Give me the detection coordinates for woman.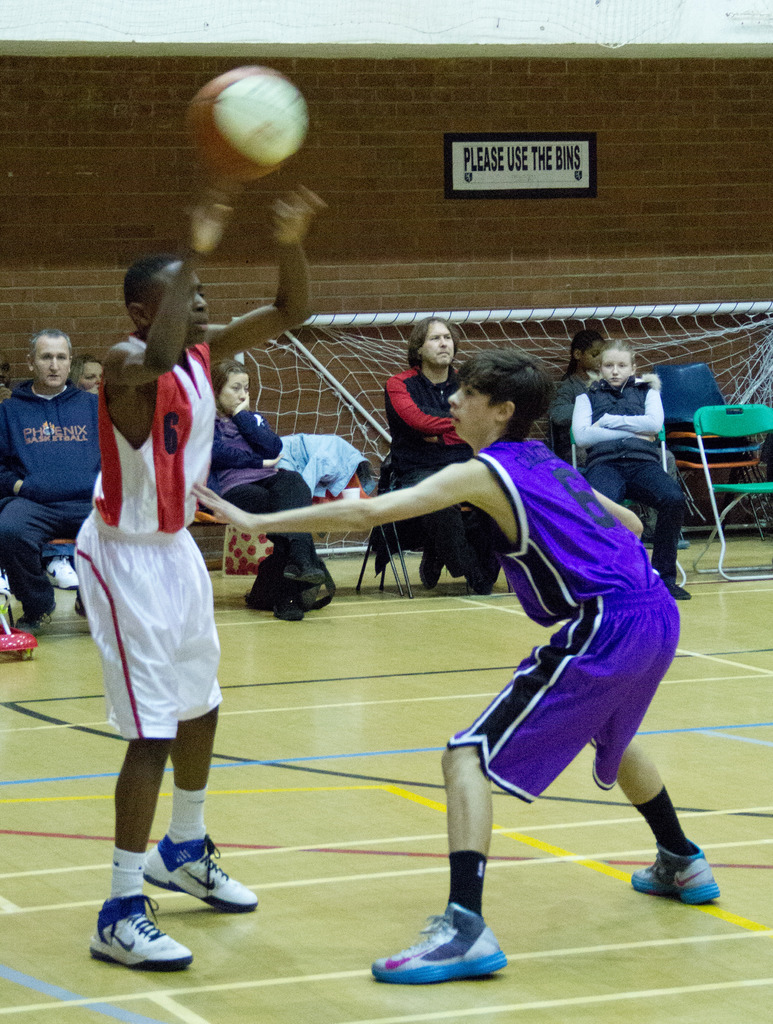
x1=553 y1=335 x2=695 y2=557.
